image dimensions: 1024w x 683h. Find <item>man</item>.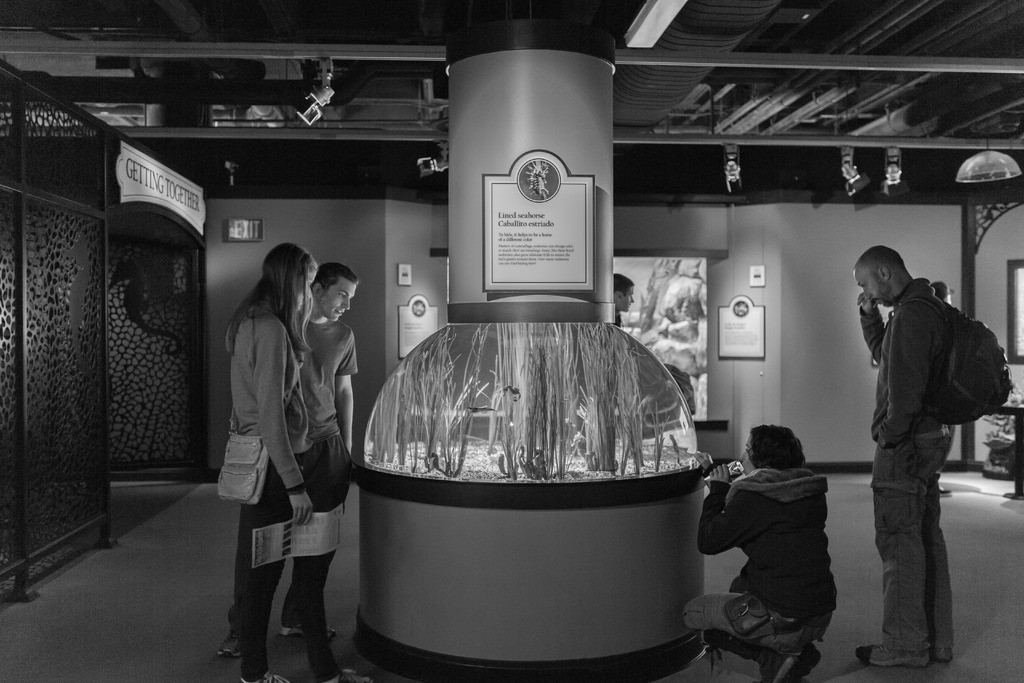
pyautogui.locateOnScreen(847, 239, 976, 671).
